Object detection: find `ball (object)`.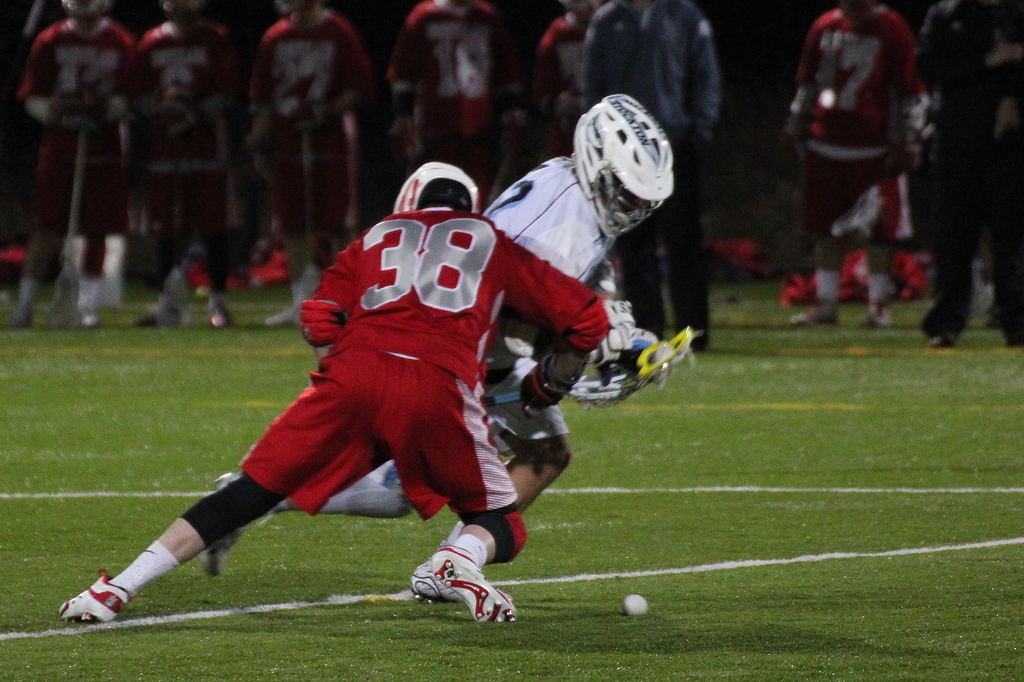
(625, 594, 646, 619).
